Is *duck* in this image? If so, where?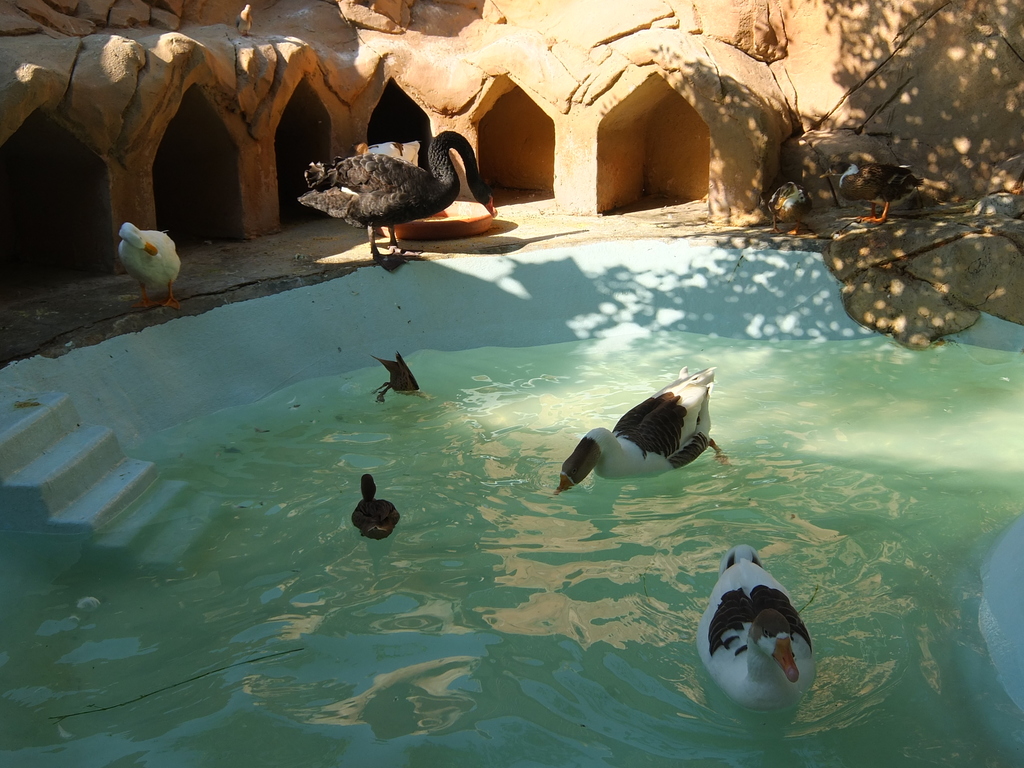
Yes, at 293 103 495 249.
